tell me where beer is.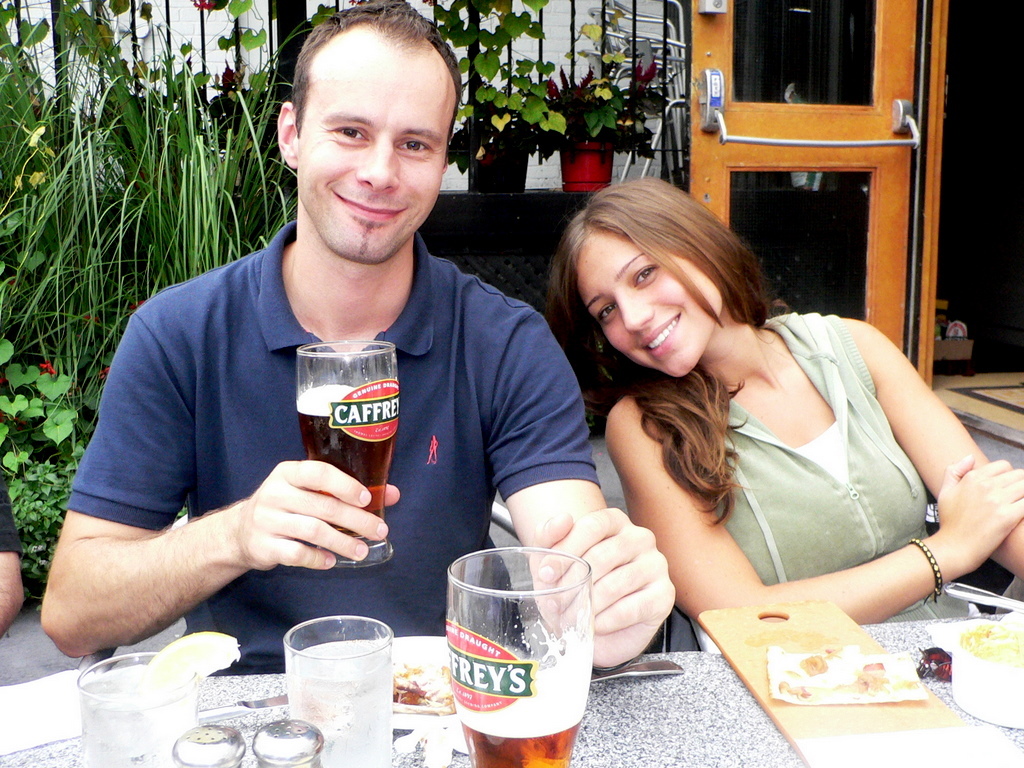
beer is at [left=304, top=391, right=397, bottom=554].
